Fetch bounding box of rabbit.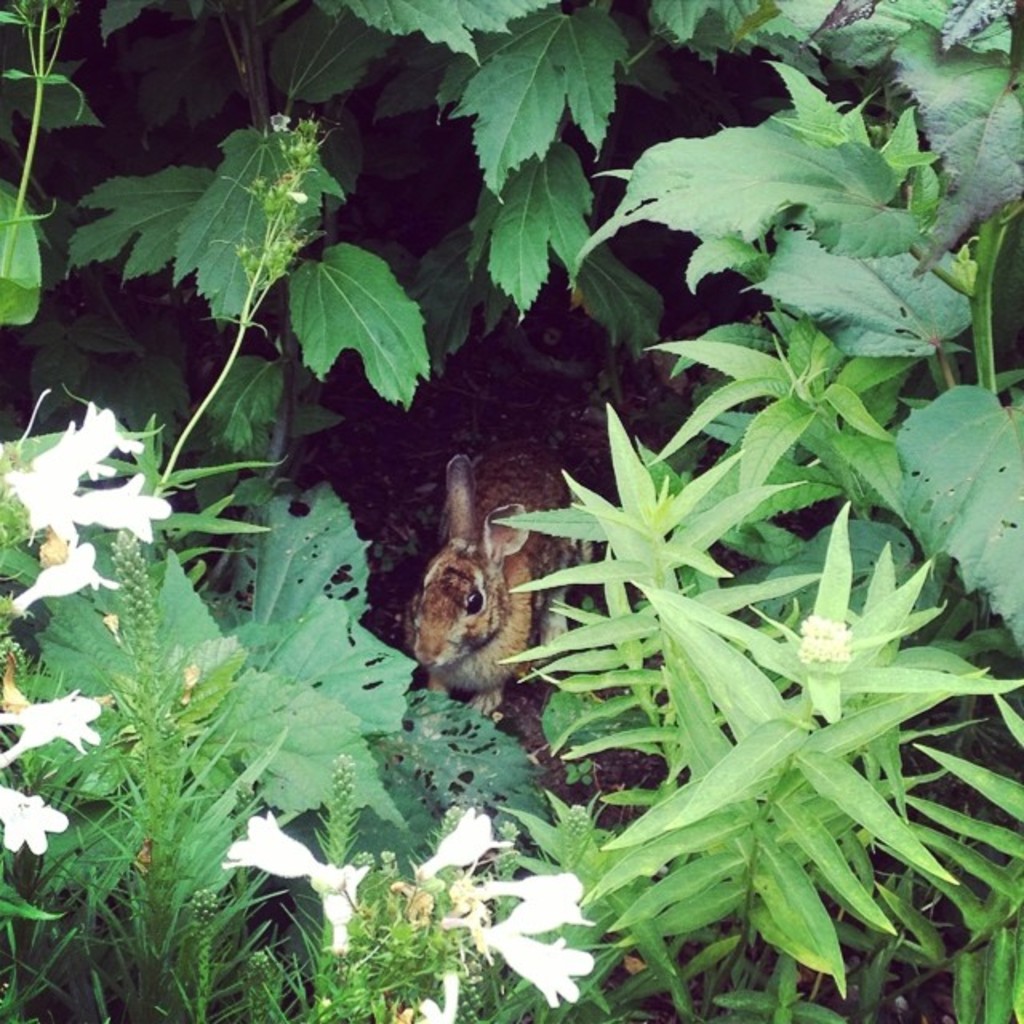
Bbox: <region>400, 451, 598, 771</region>.
